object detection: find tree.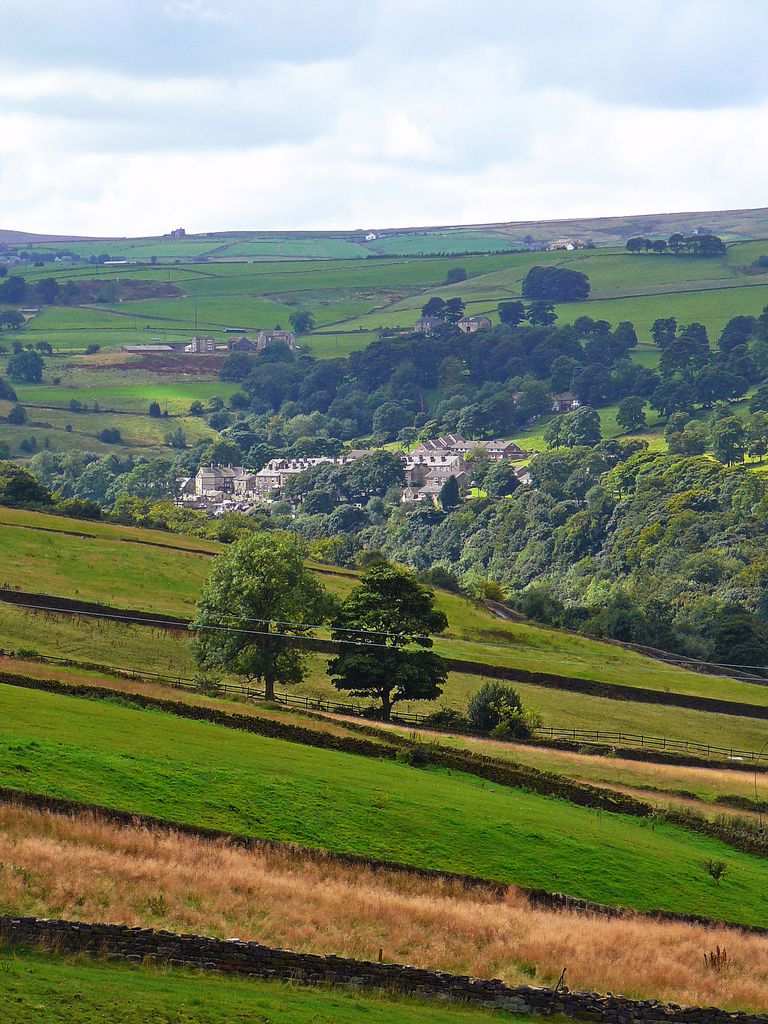
(left=284, top=301, right=316, bottom=335).
